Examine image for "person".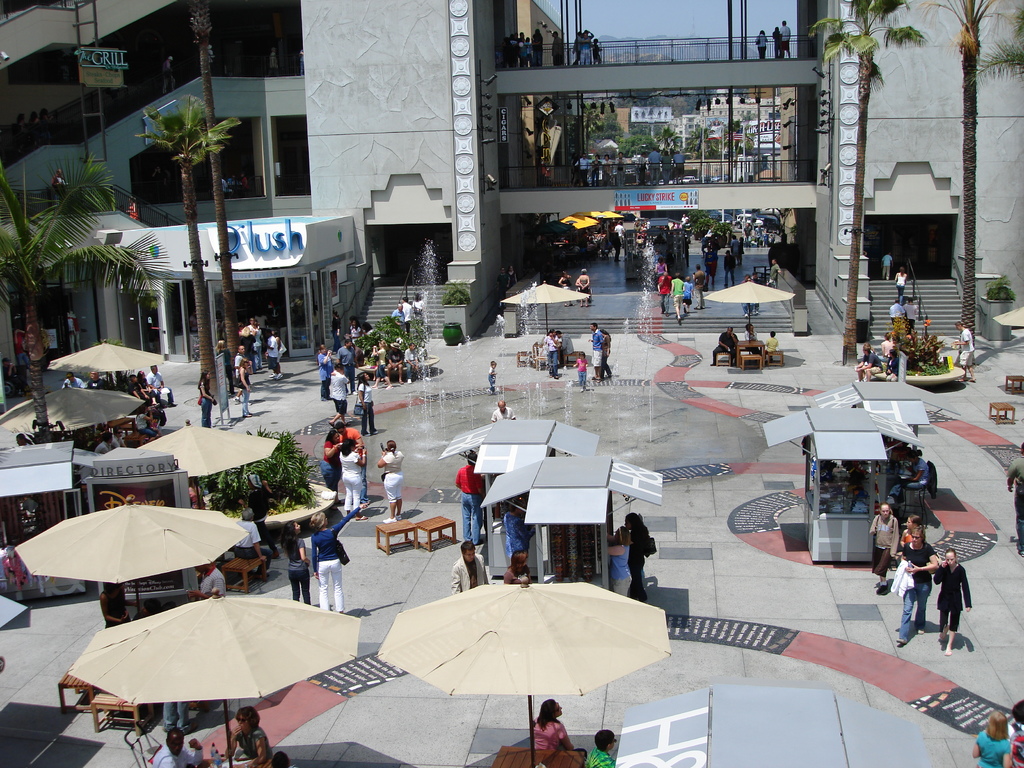
Examination result: <bbox>572, 152, 589, 183</bbox>.
